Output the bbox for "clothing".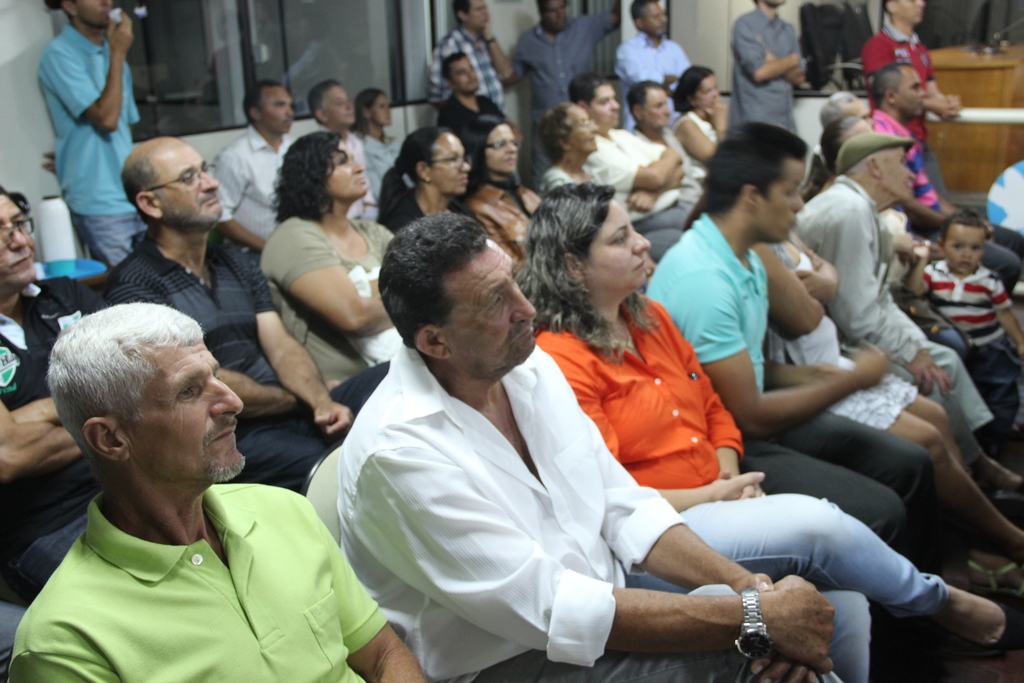
Rect(113, 227, 387, 486).
